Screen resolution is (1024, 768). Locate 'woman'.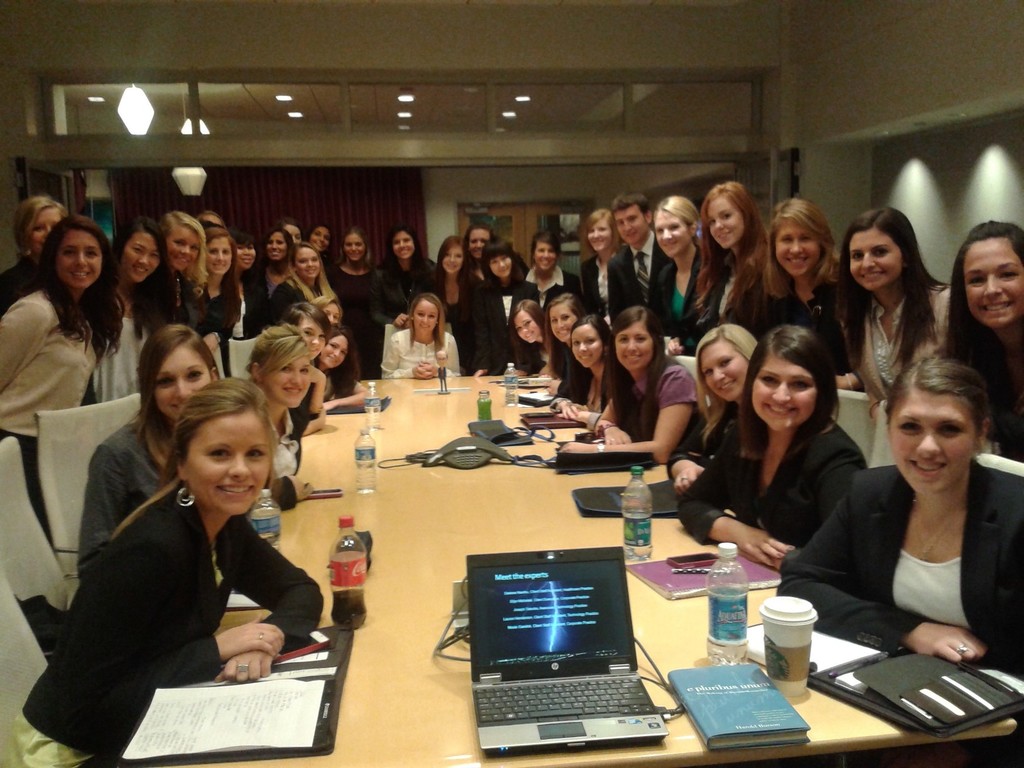
locate(376, 294, 467, 381).
